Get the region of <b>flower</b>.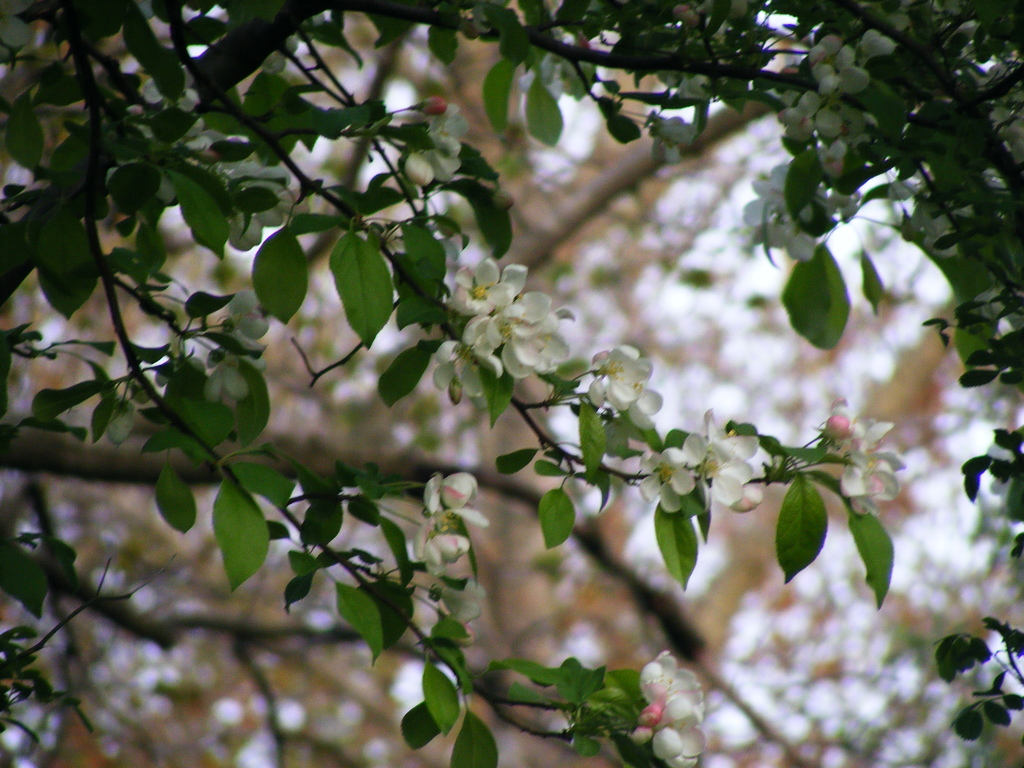
detection(680, 416, 764, 509).
